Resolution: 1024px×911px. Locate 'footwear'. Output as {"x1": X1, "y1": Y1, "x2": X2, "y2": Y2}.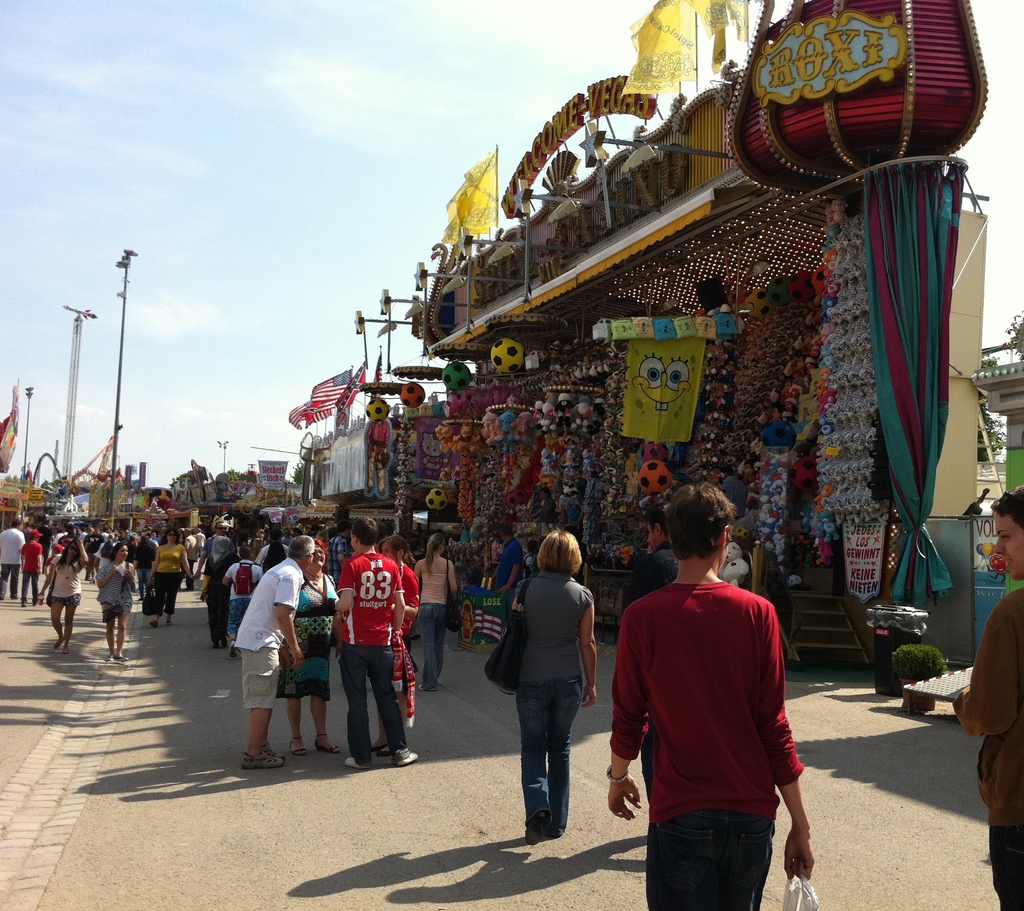
{"x1": 376, "y1": 745, "x2": 394, "y2": 756}.
